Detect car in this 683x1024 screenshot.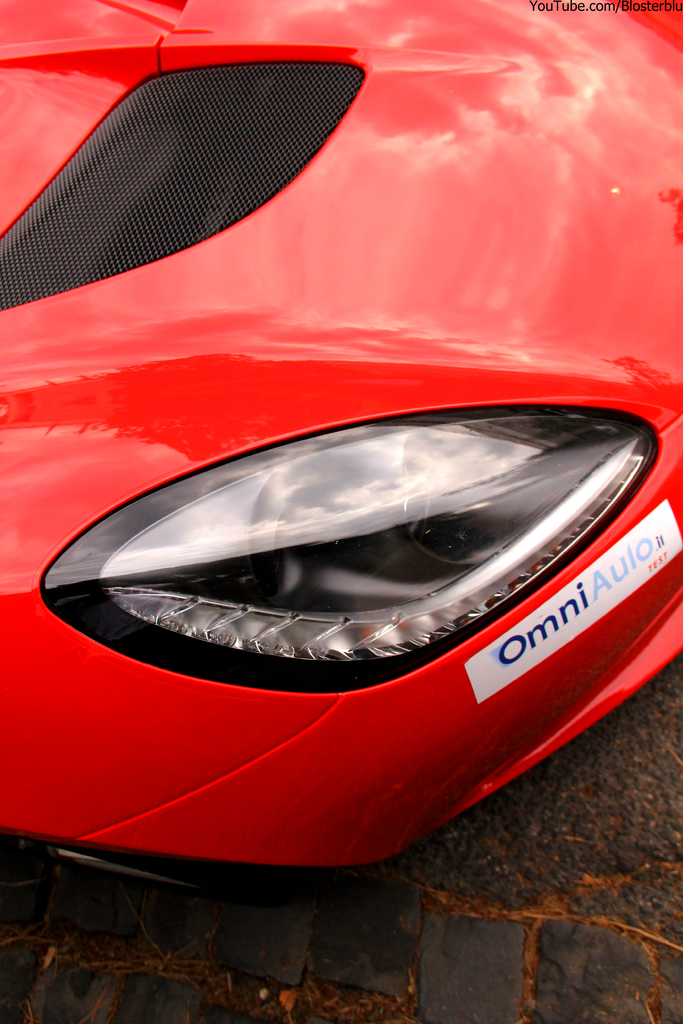
Detection: x1=0 y1=0 x2=682 y2=944.
